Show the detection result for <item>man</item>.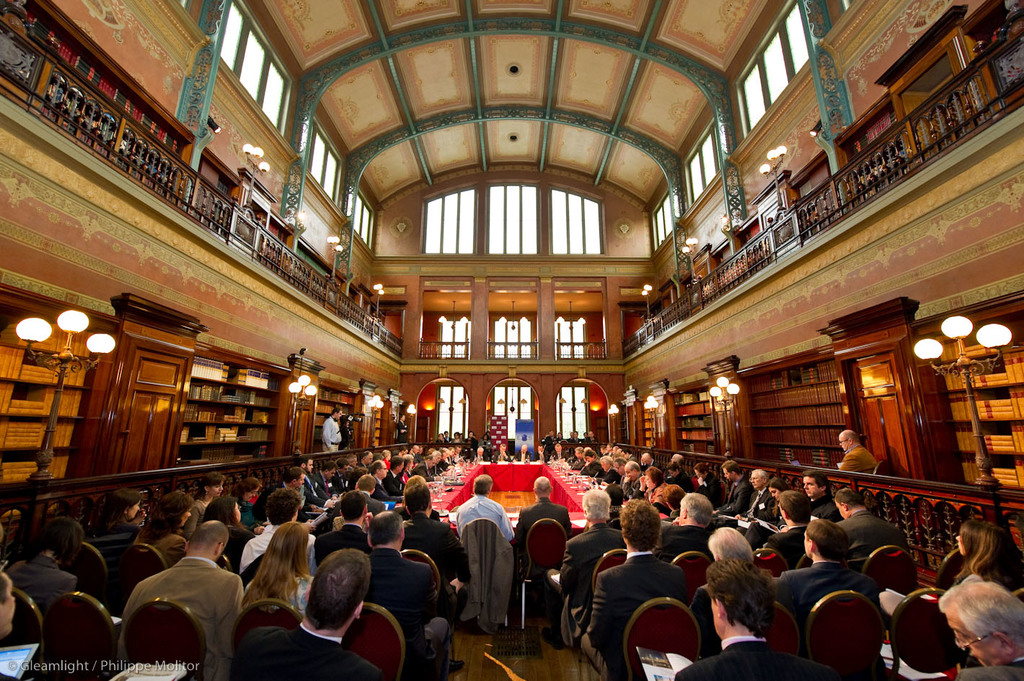
<bbox>116, 520, 244, 673</bbox>.
